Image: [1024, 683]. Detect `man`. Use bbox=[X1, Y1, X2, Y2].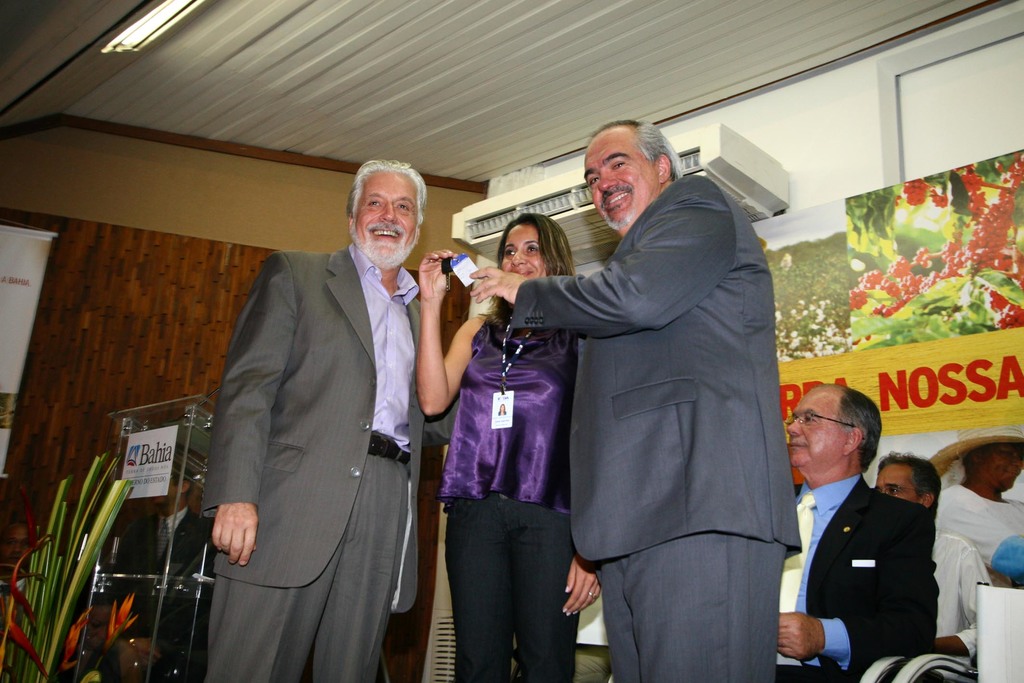
bbox=[202, 160, 426, 682].
